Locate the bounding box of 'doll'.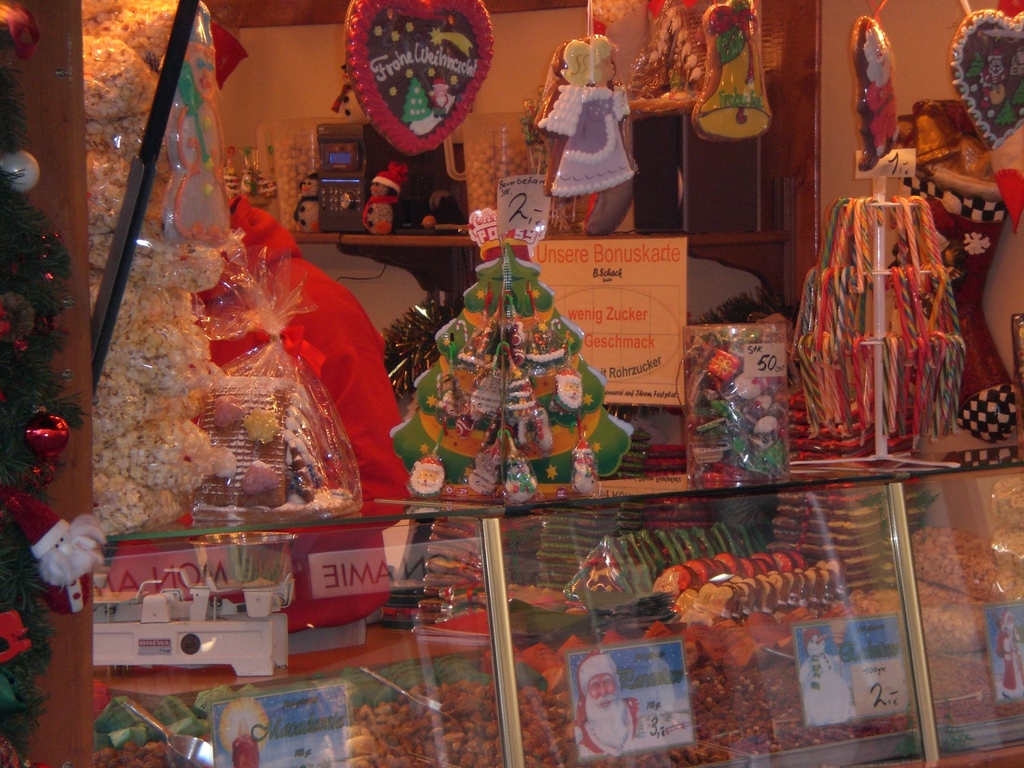
Bounding box: 533, 33, 643, 197.
